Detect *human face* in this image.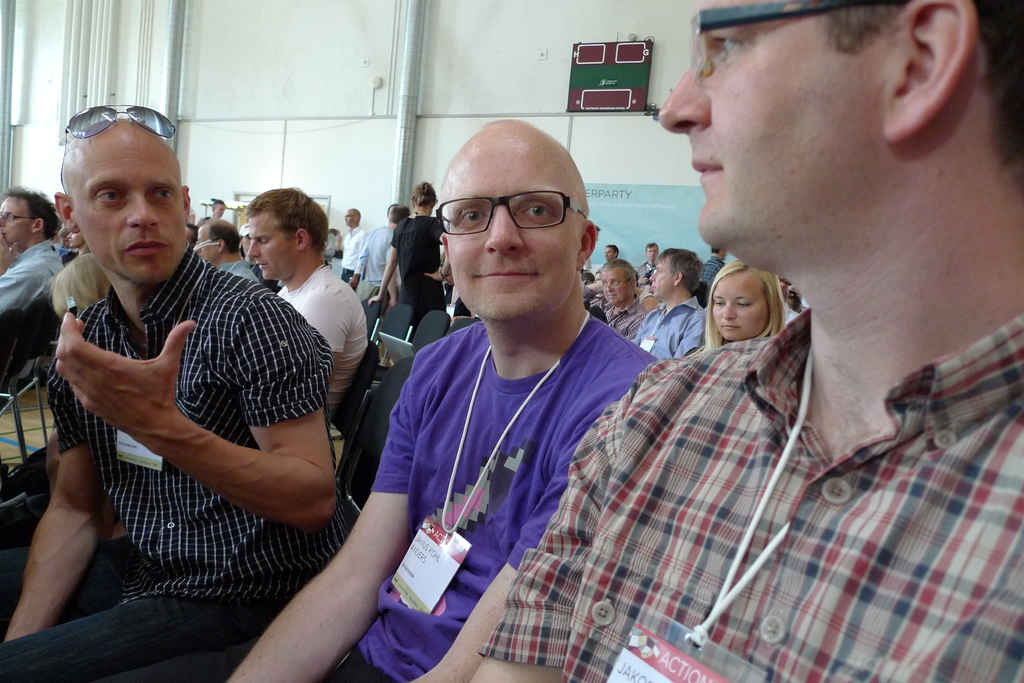
Detection: (72, 125, 193, 286).
